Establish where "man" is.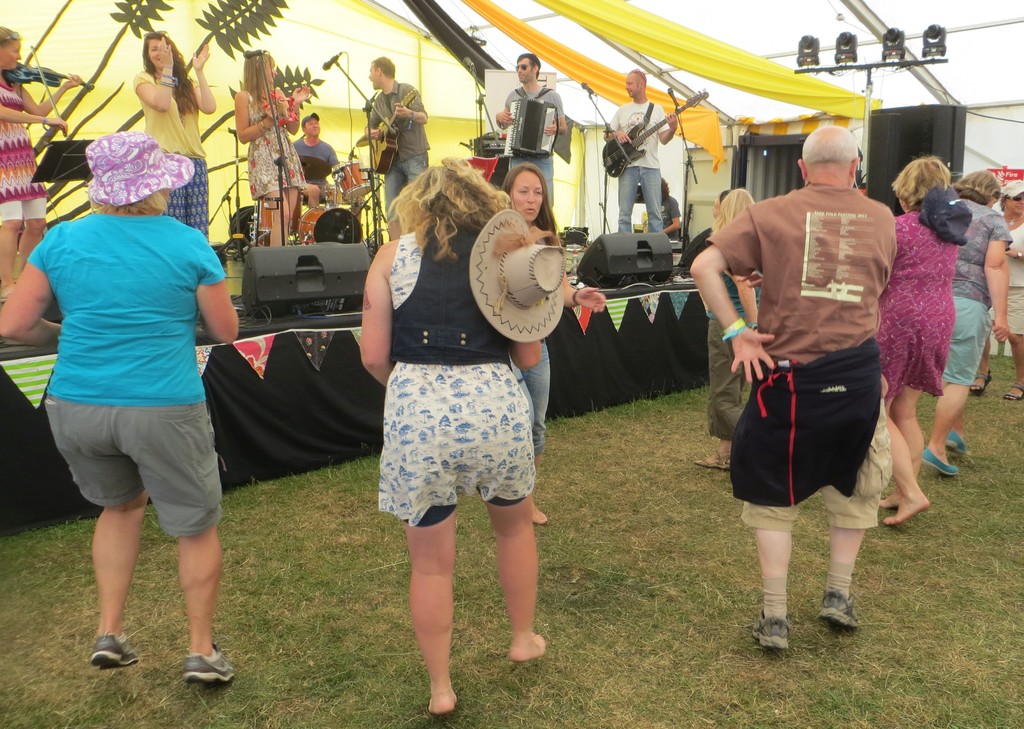
Established at [712, 109, 913, 629].
